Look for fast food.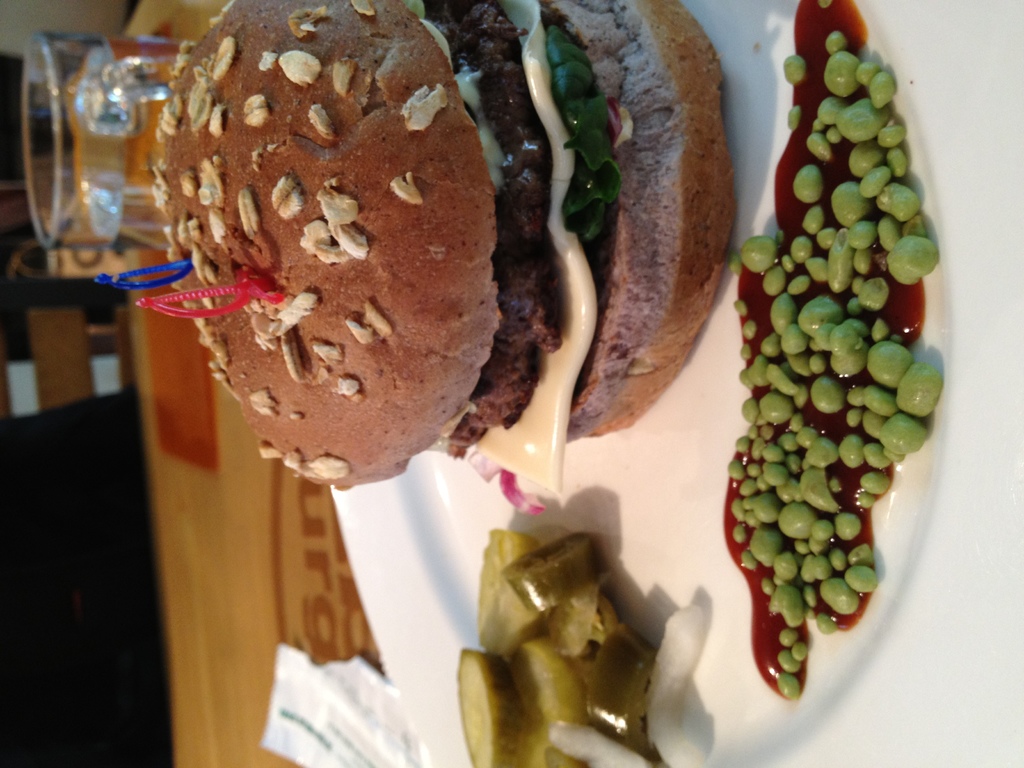
Found: (136, 4, 802, 603).
